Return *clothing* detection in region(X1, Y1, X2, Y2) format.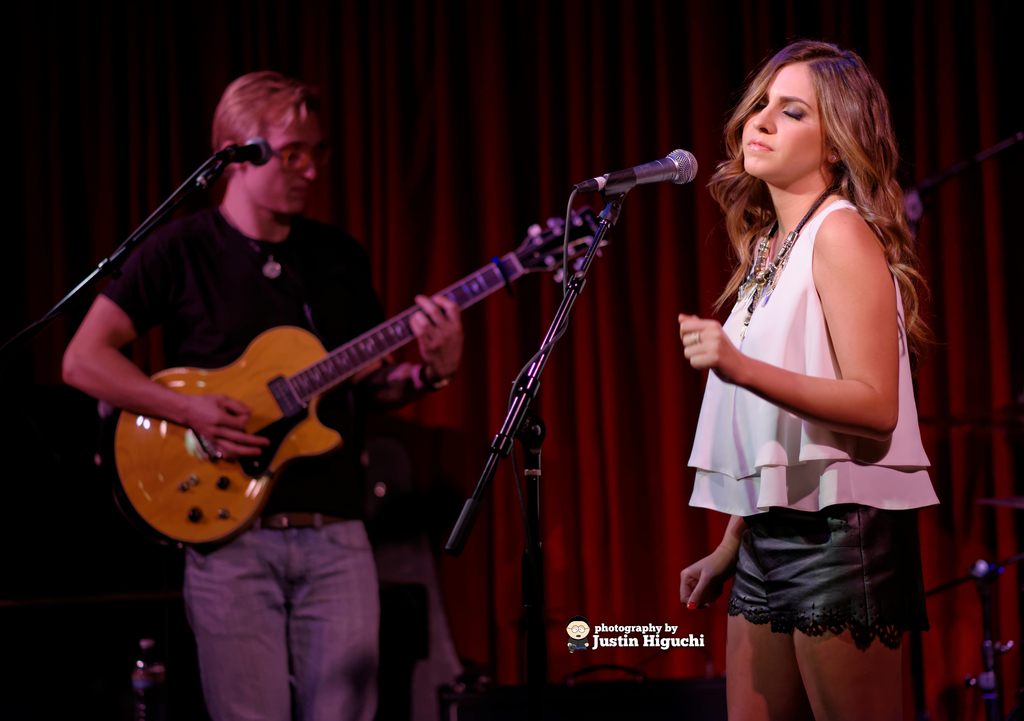
region(180, 522, 385, 717).
